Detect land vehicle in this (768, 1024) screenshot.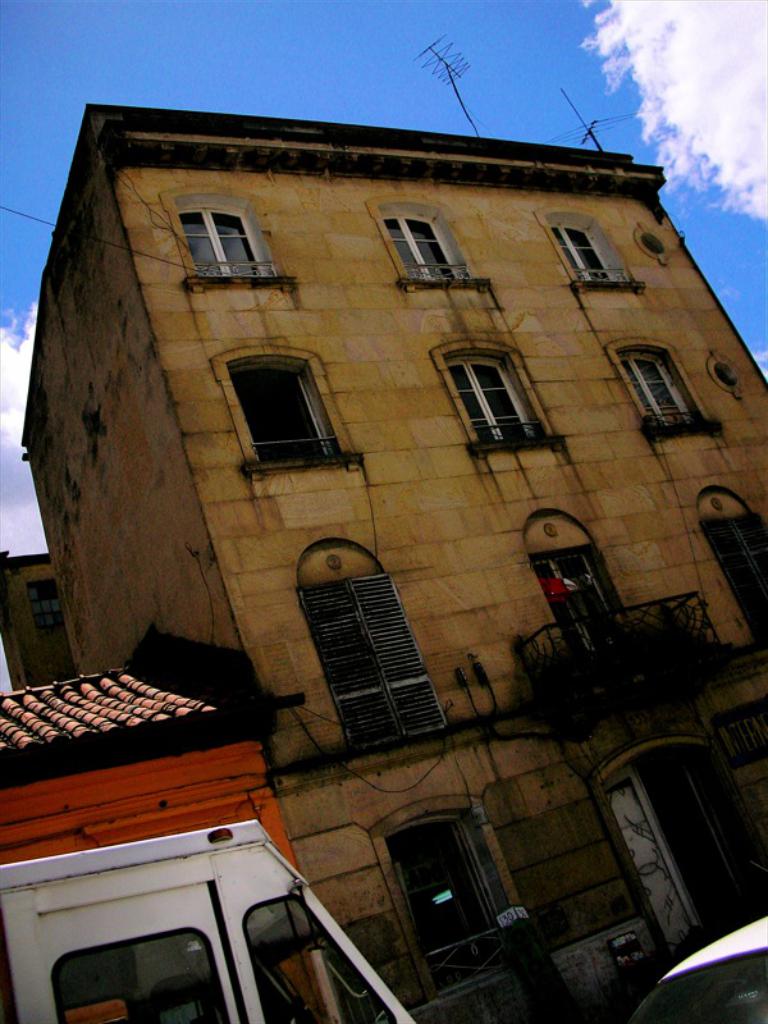
Detection: <region>0, 814, 416, 1023</region>.
